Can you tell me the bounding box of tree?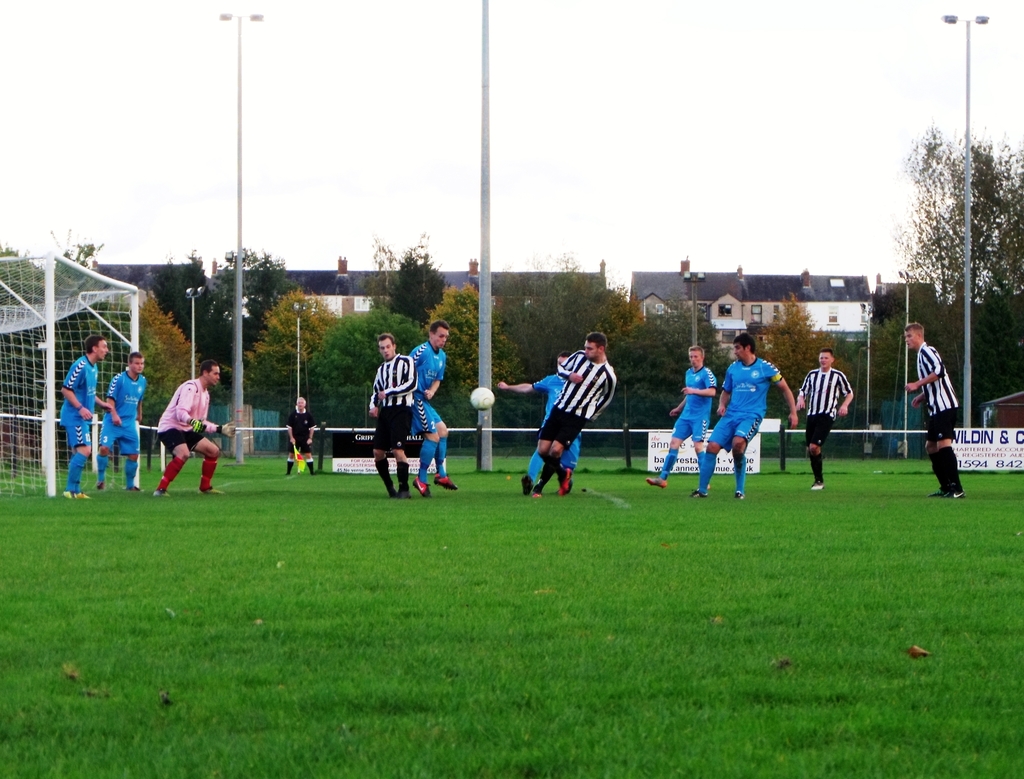
x1=308, y1=300, x2=424, y2=451.
